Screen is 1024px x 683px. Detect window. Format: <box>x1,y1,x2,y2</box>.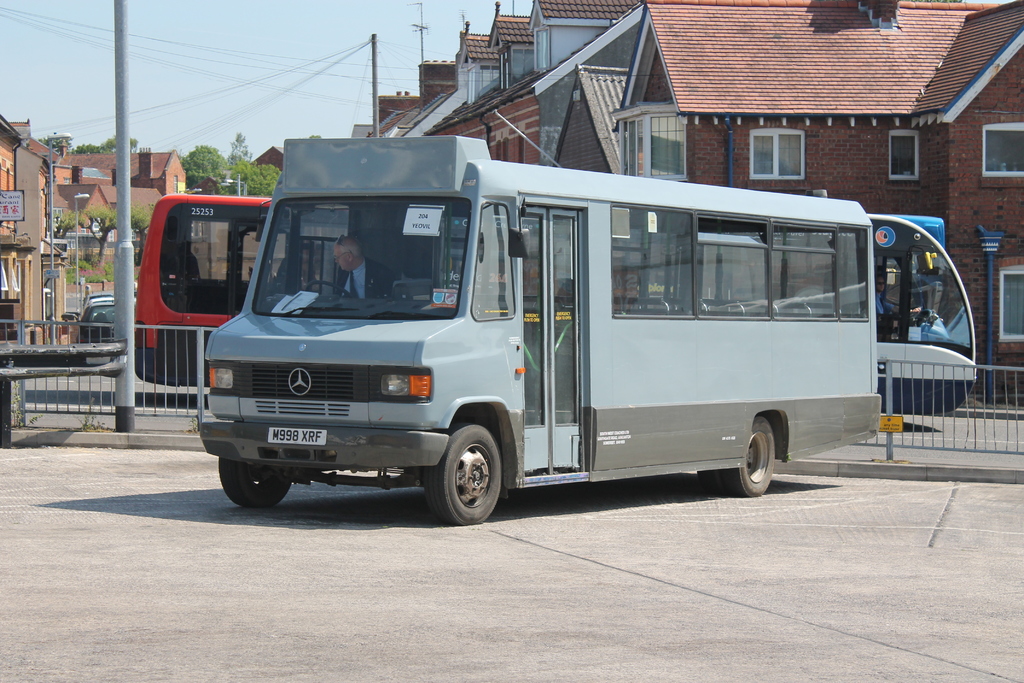
<box>999,269,1023,342</box>.
